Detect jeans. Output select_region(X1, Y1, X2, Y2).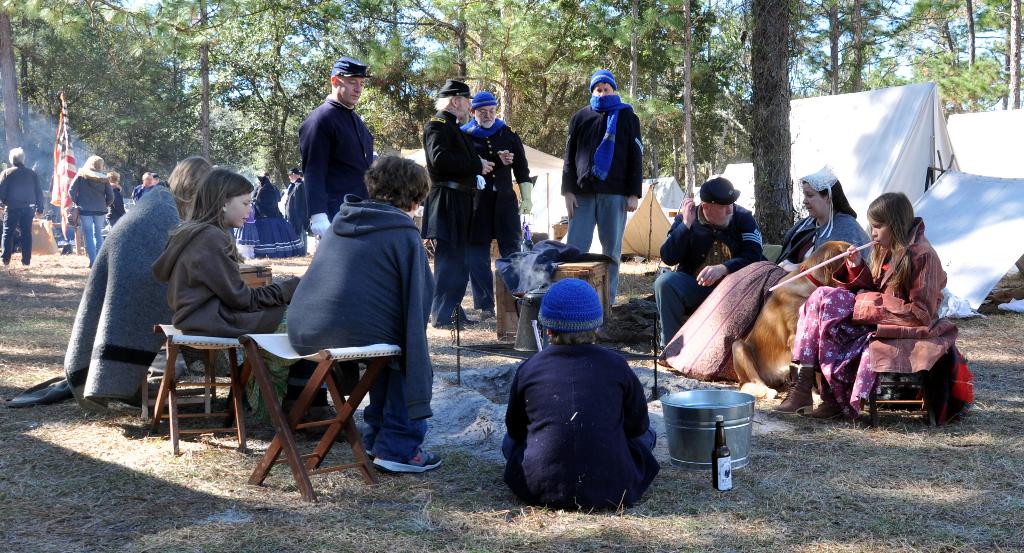
select_region(361, 356, 427, 461).
